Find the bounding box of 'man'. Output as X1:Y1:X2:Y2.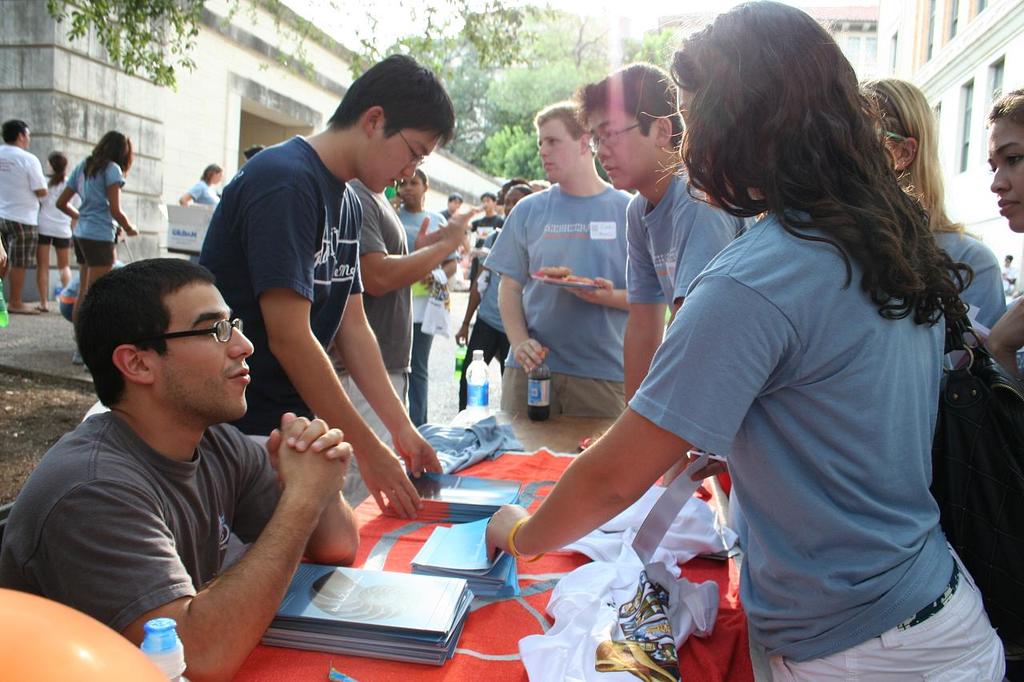
569:51:743:400.
